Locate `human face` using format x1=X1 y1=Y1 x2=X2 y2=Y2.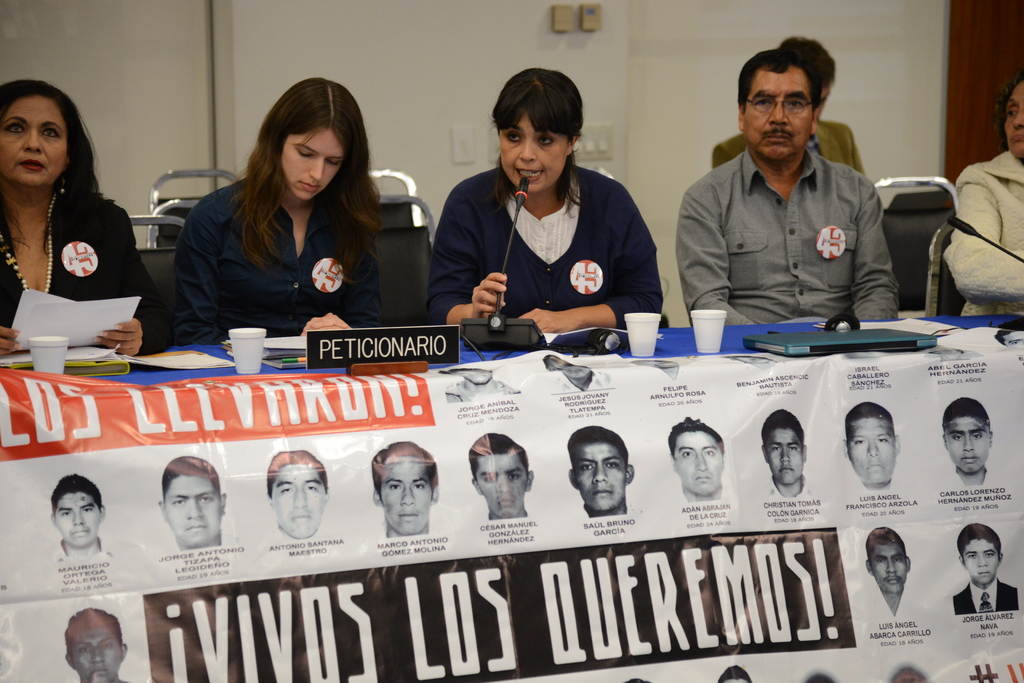
x1=576 y1=441 x2=627 y2=511.
